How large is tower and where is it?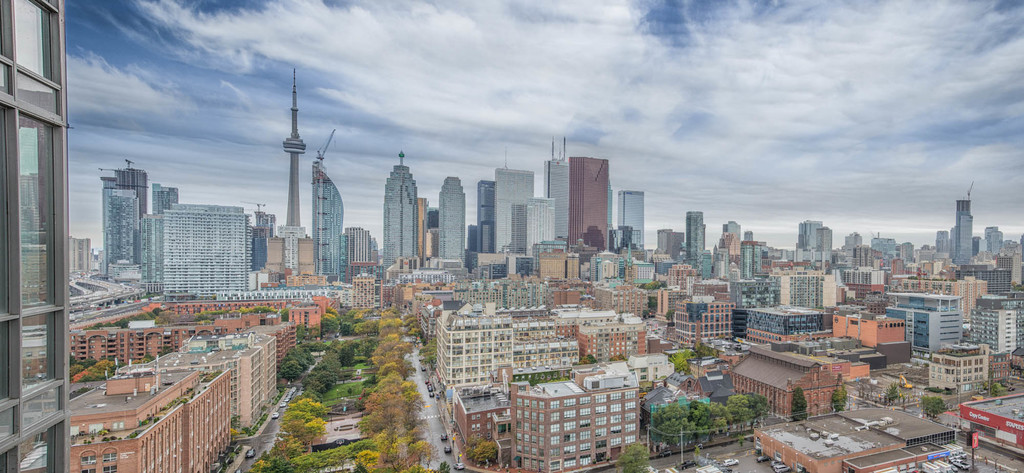
Bounding box: select_region(275, 69, 308, 272).
